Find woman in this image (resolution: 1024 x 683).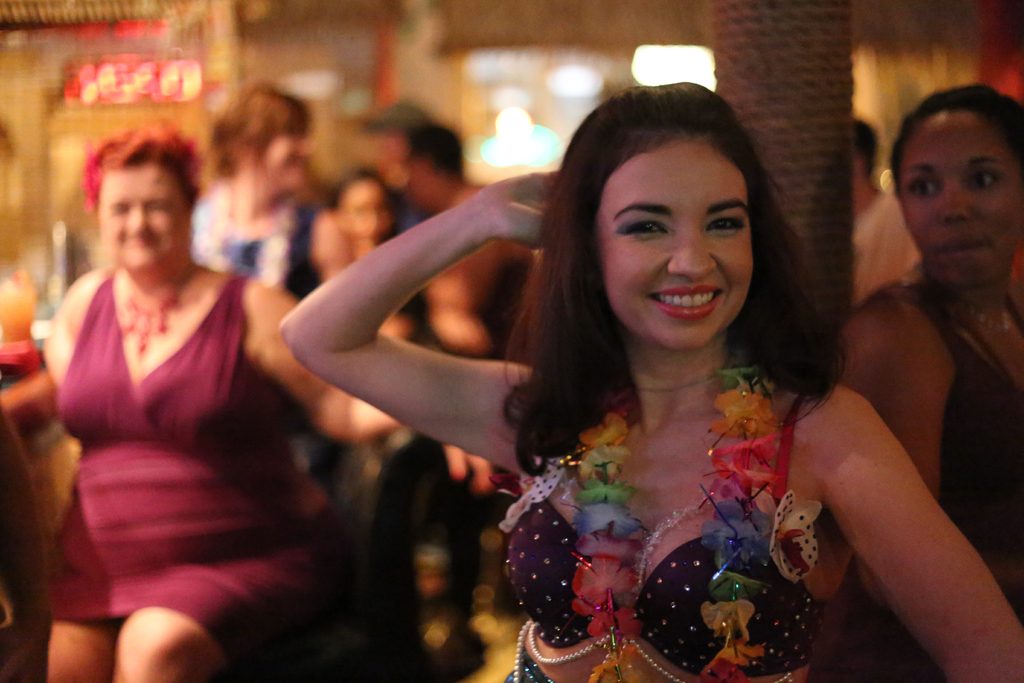
276/81/1023/682.
